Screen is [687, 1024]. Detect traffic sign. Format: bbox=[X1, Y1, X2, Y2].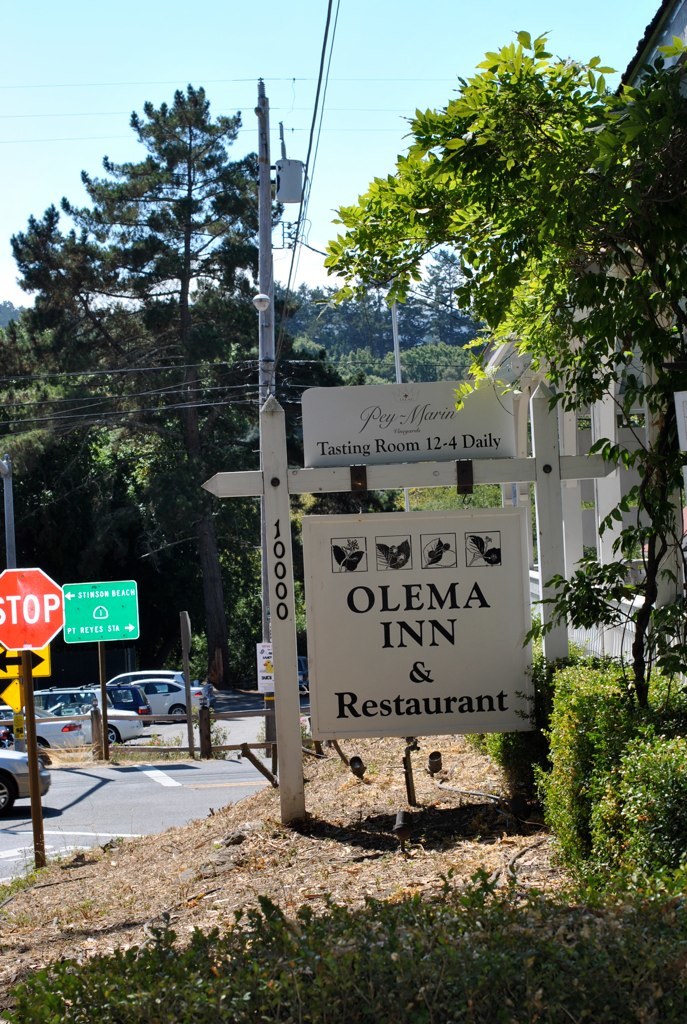
bbox=[54, 583, 141, 645].
